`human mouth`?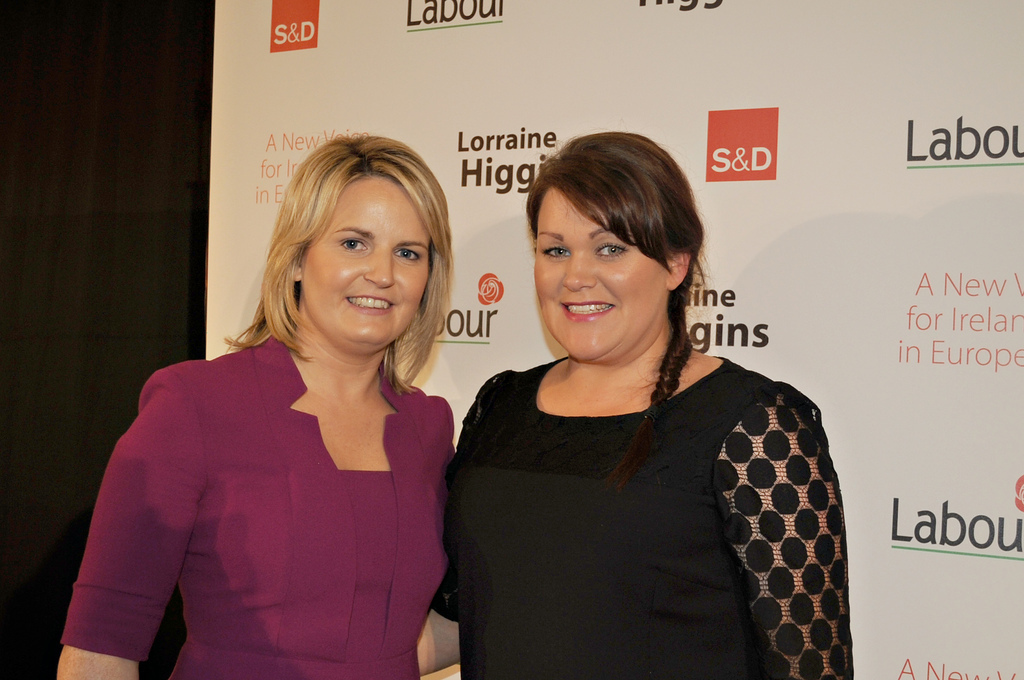
[left=561, top=292, right=621, bottom=324]
